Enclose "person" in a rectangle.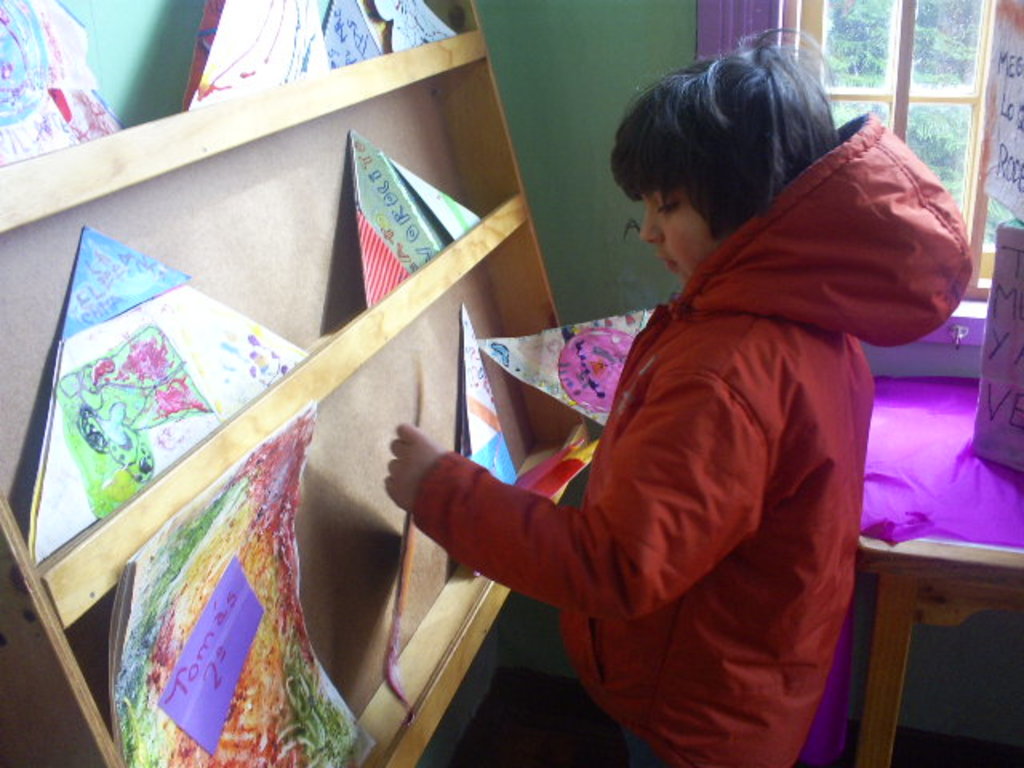
bbox(376, 74, 917, 754).
